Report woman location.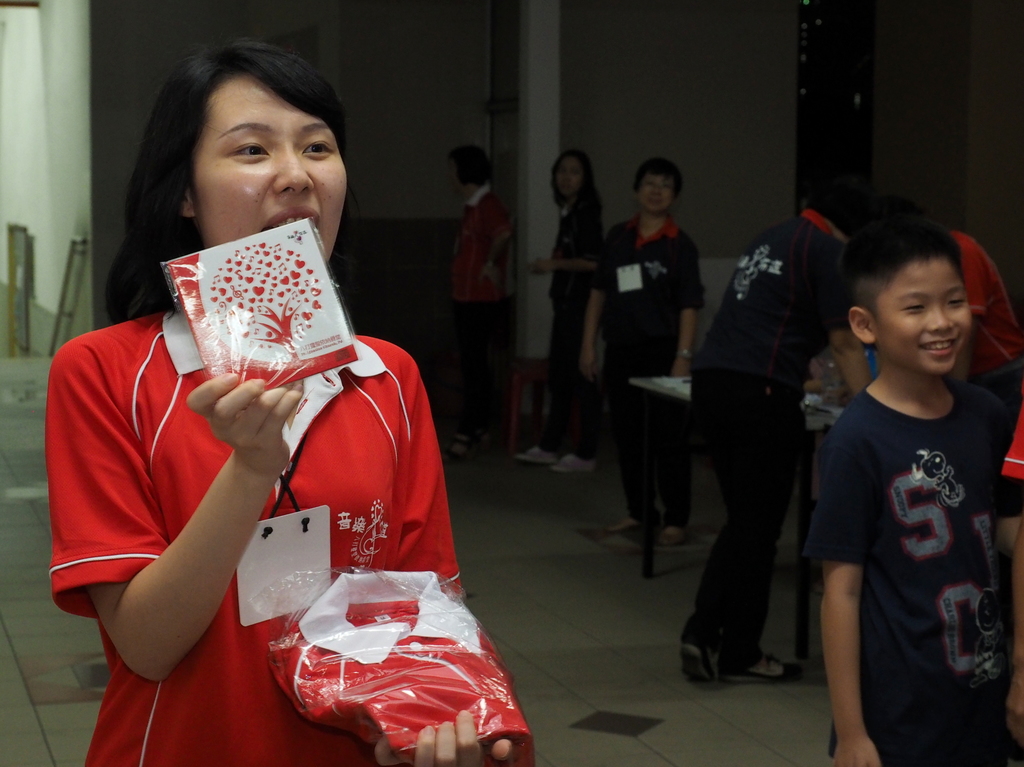
Report: {"left": 61, "top": 43, "right": 488, "bottom": 737}.
